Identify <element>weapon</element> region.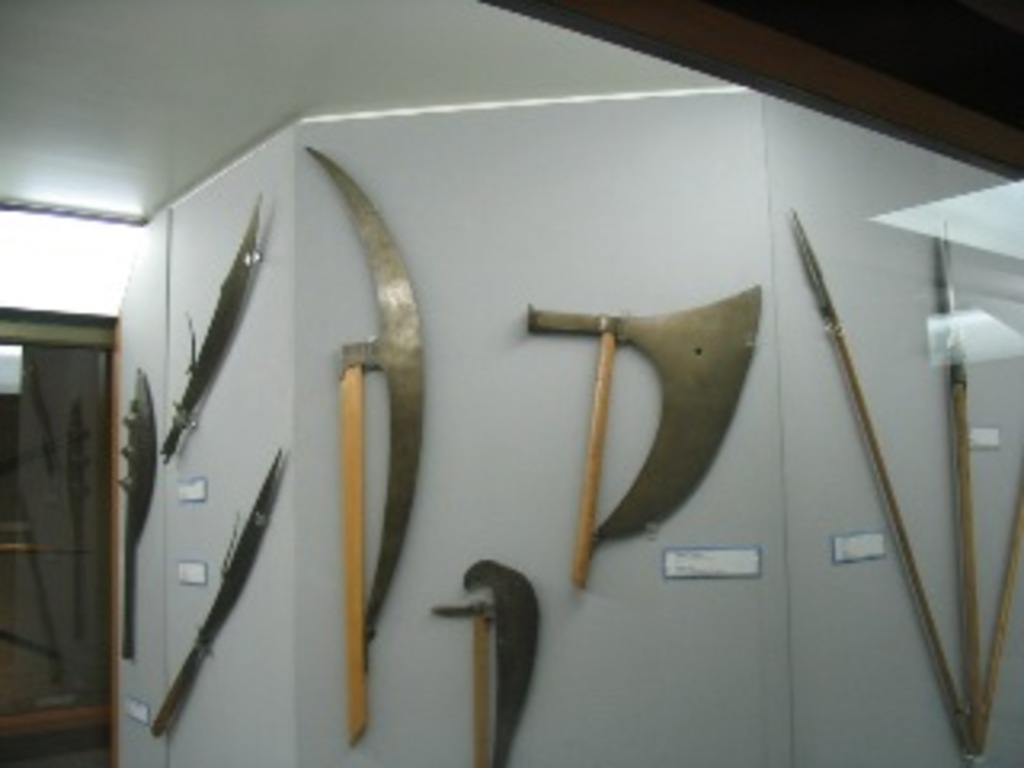
Region: detection(928, 237, 982, 749).
